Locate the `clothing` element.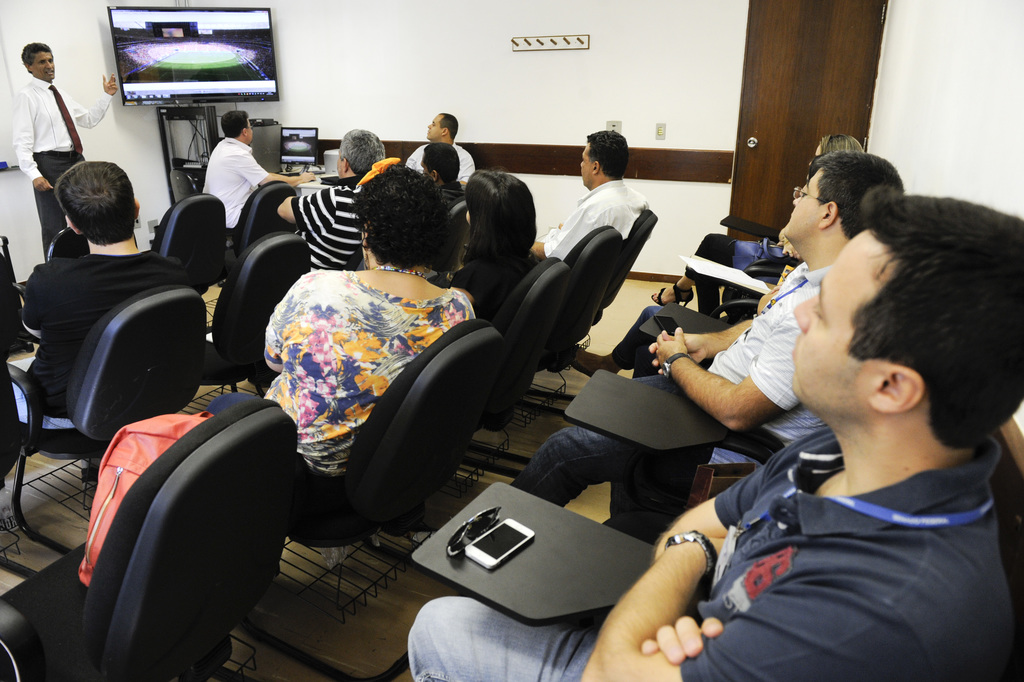
Element bbox: region(10, 60, 111, 260).
